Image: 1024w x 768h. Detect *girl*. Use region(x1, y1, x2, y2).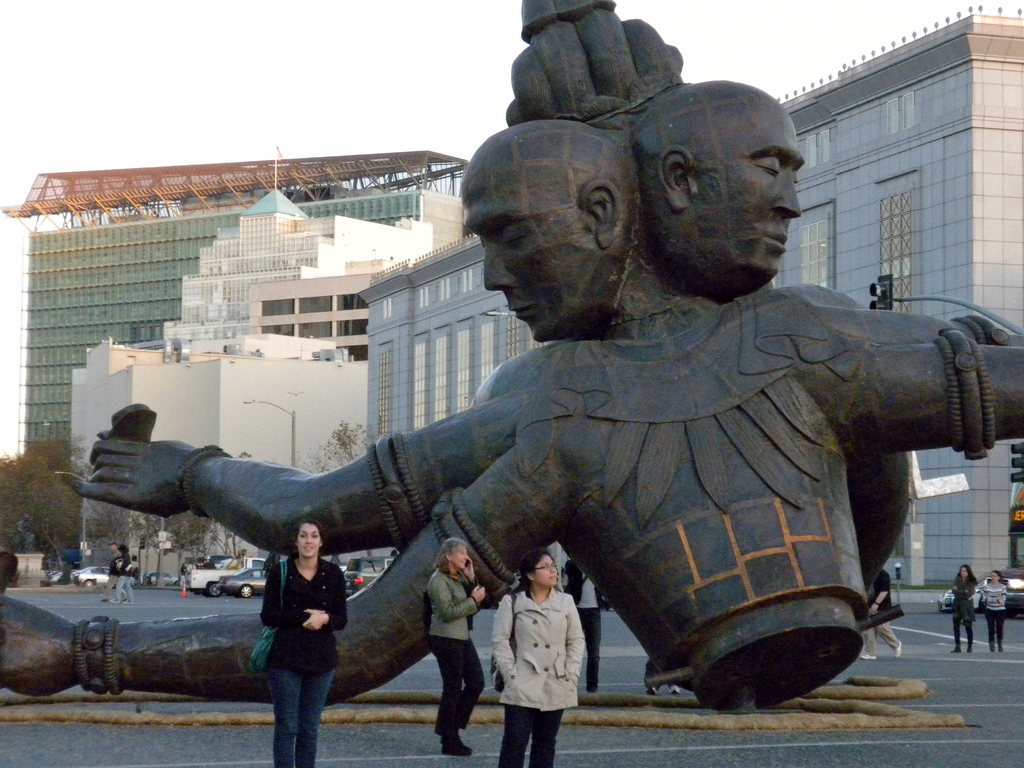
region(260, 518, 349, 767).
